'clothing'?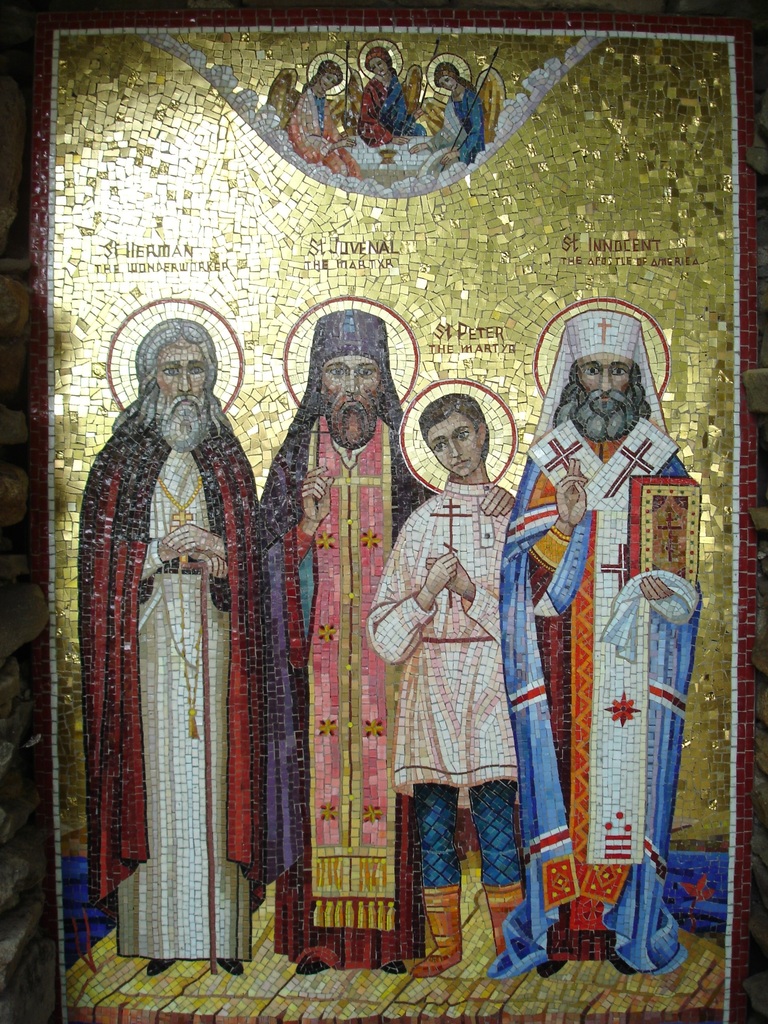
[491, 412, 734, 982]
